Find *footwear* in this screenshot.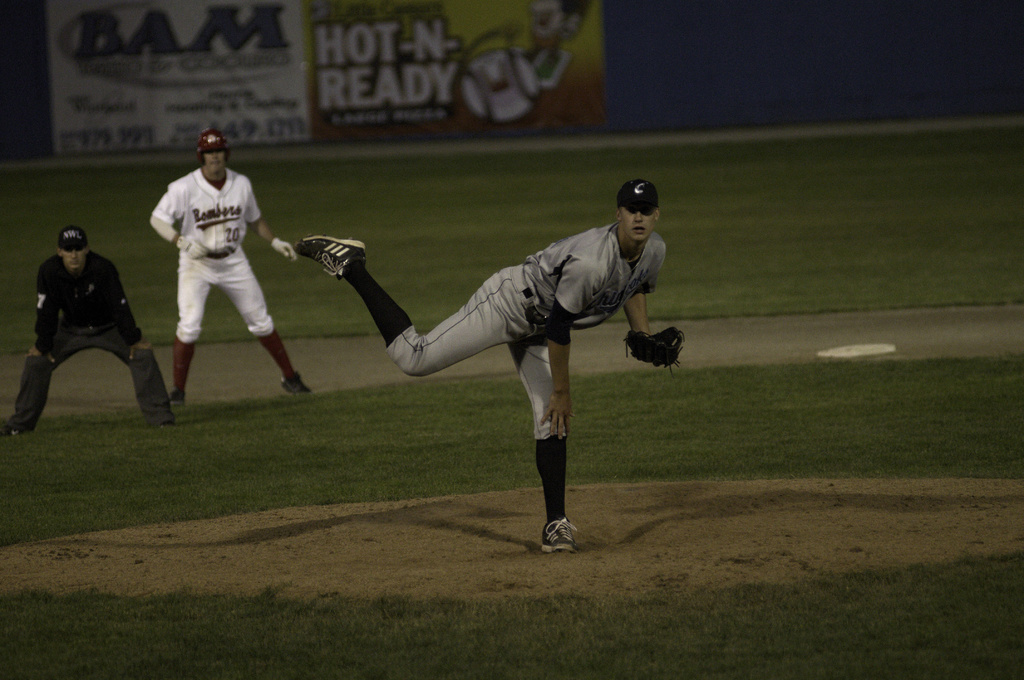
The bounding box for *footwear* is <bbox>132, 344, 176, 432</bbox>.
